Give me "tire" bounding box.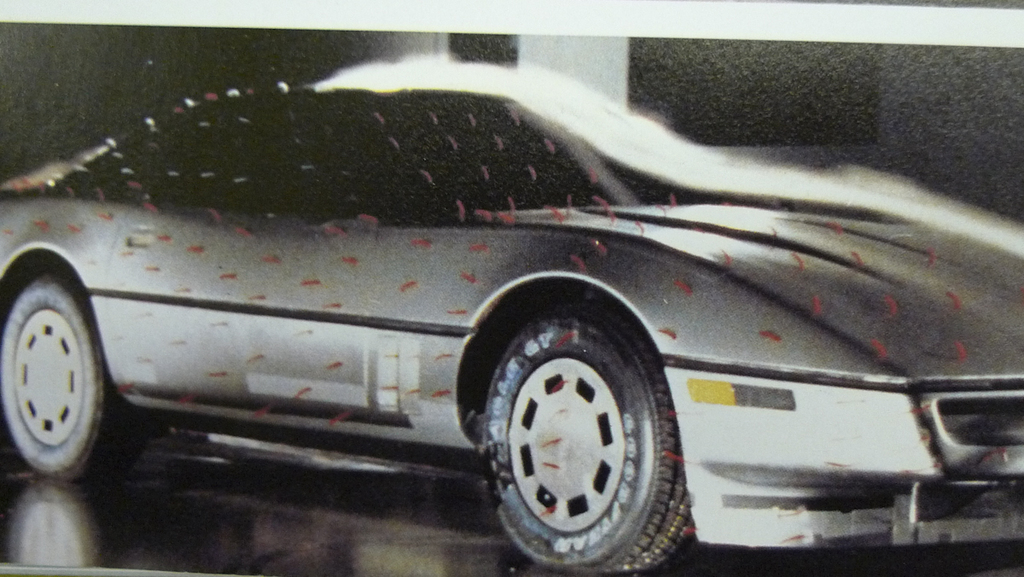
box(0, 267, 125, 478).
